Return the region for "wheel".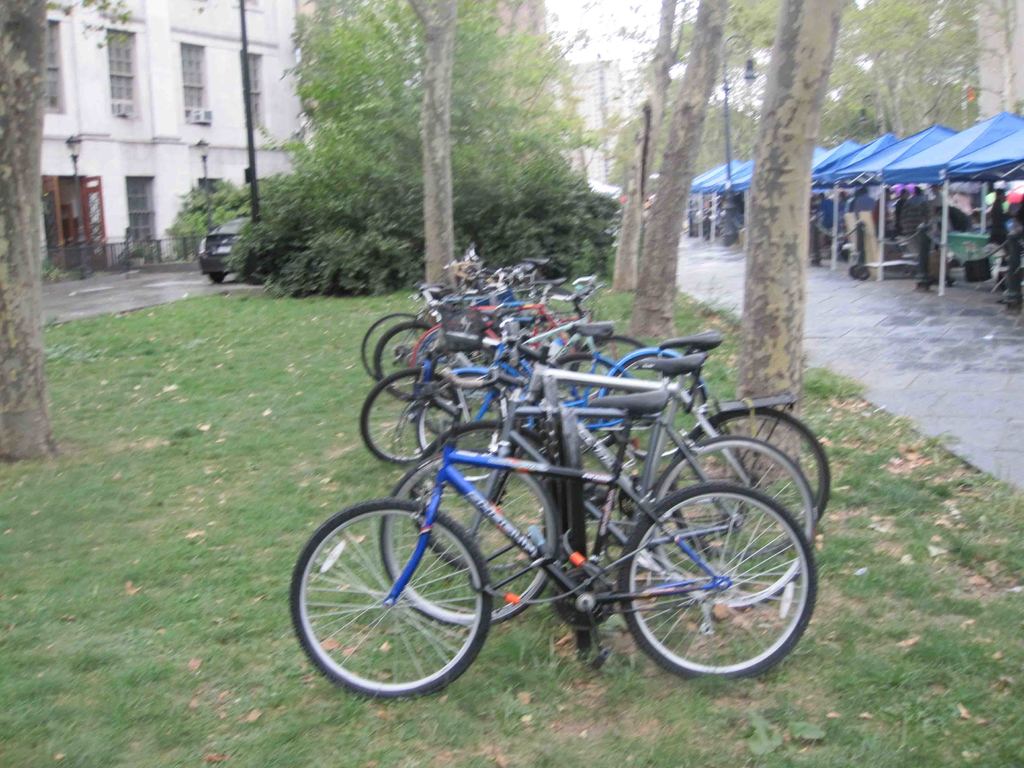
(x1=287, y1=497, x2=495, y2=698).
